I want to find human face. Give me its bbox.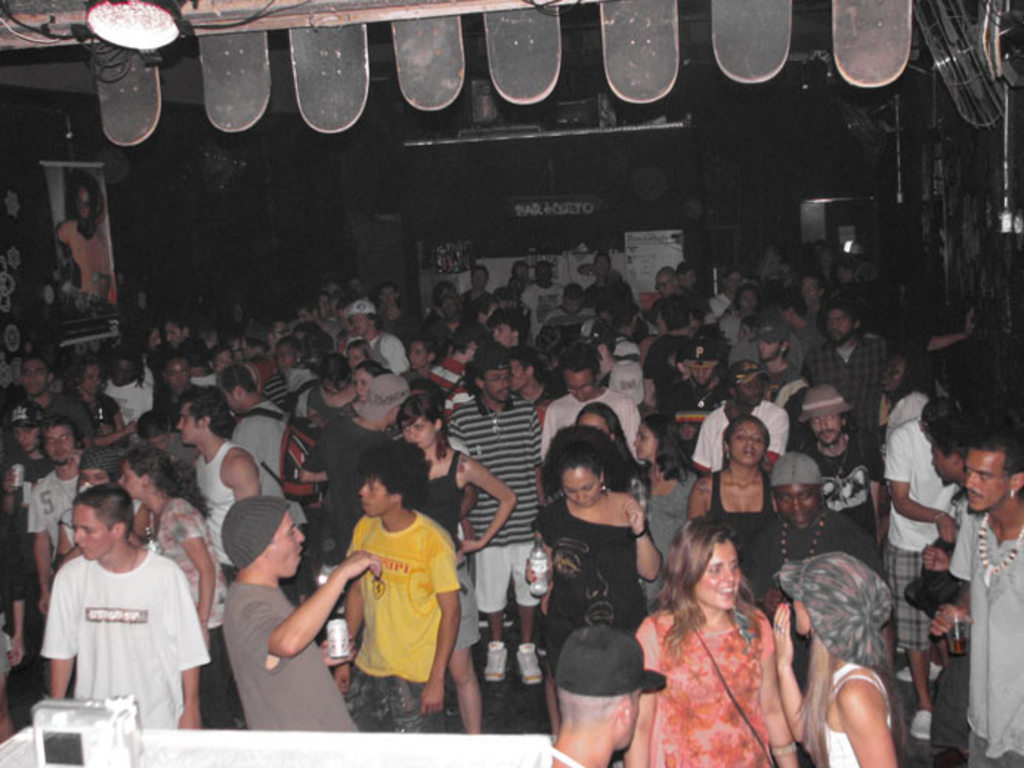
<bbox>591, 254, 610, 275</bbox>.
